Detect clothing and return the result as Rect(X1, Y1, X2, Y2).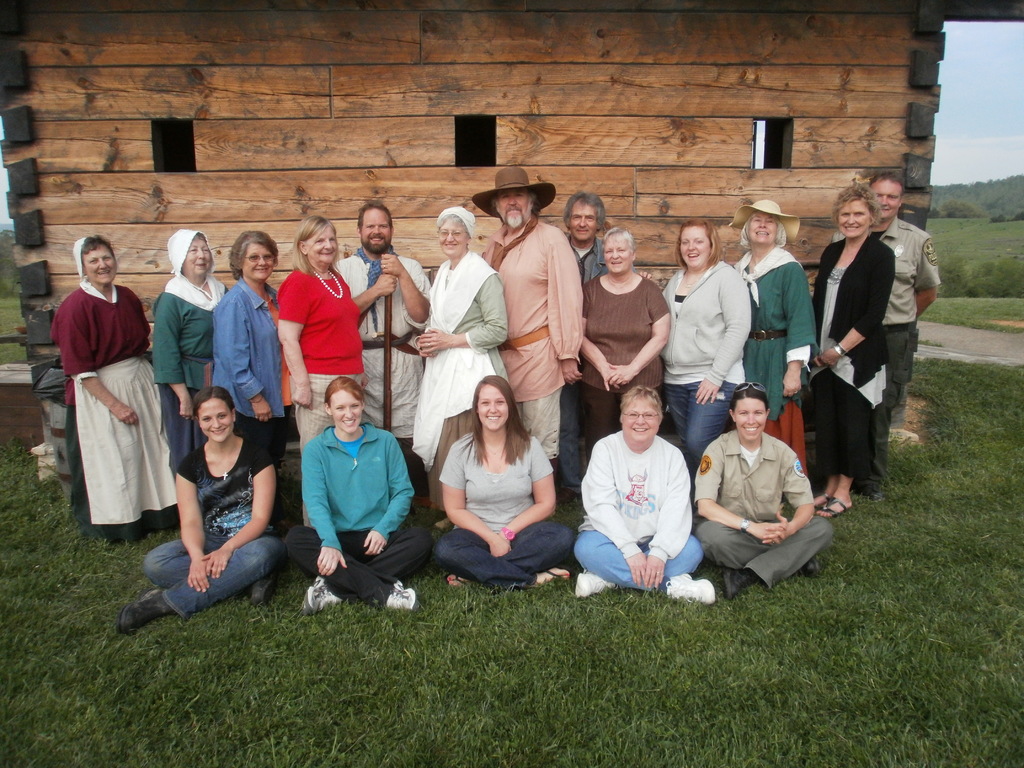
Rect(481, 209, 580, 457).
